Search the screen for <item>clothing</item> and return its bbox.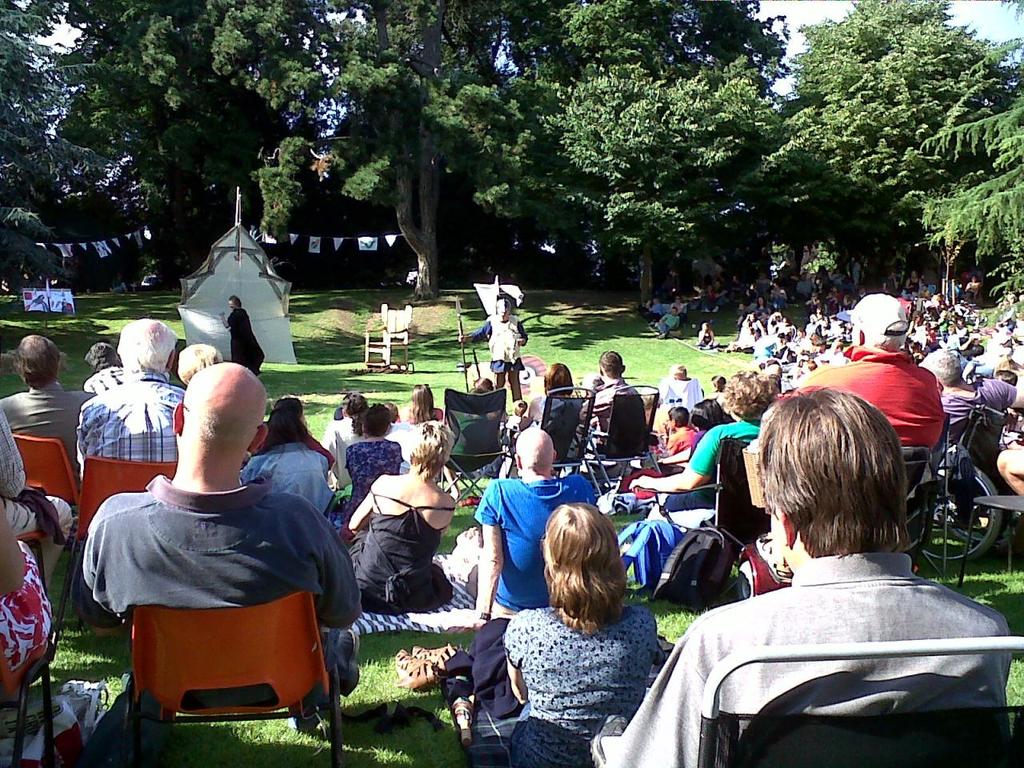
Found: 79,472,359,696.
